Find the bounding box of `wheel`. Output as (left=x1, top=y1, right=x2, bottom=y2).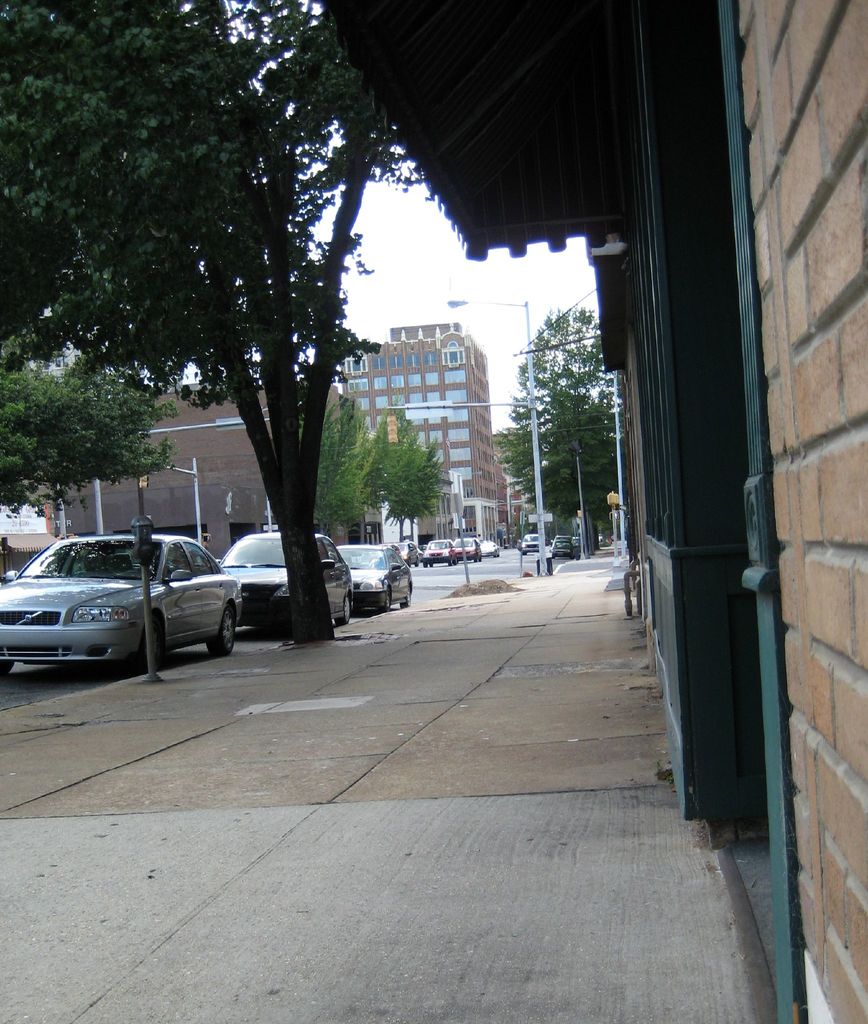
(left=454, top=559, right=462, bottom=564).
